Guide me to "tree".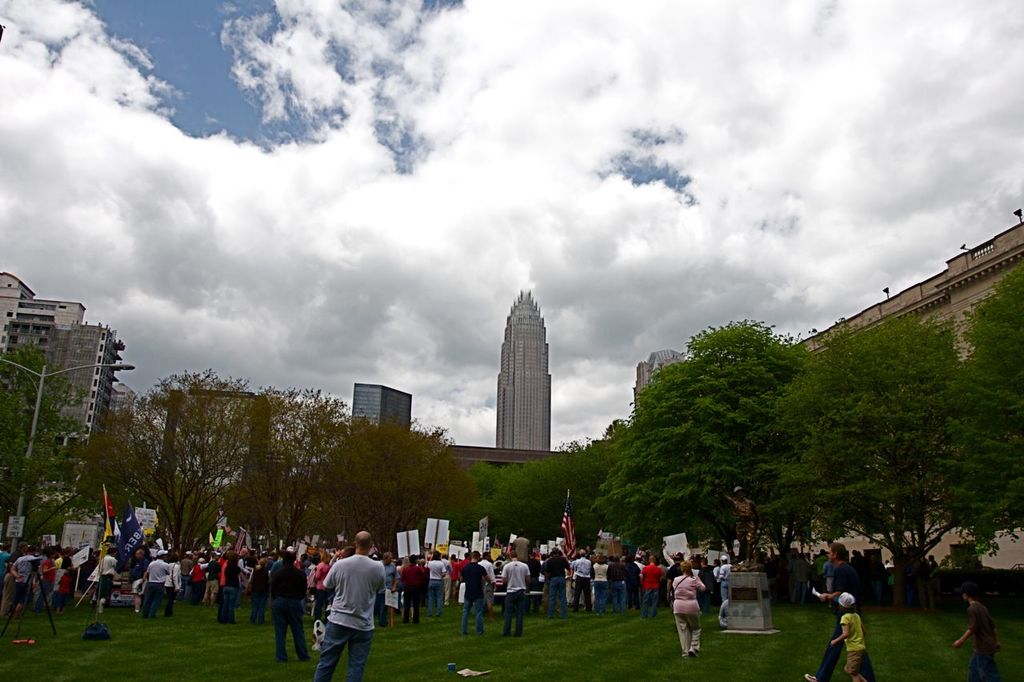
Guidance: 753/301/1003/599.
